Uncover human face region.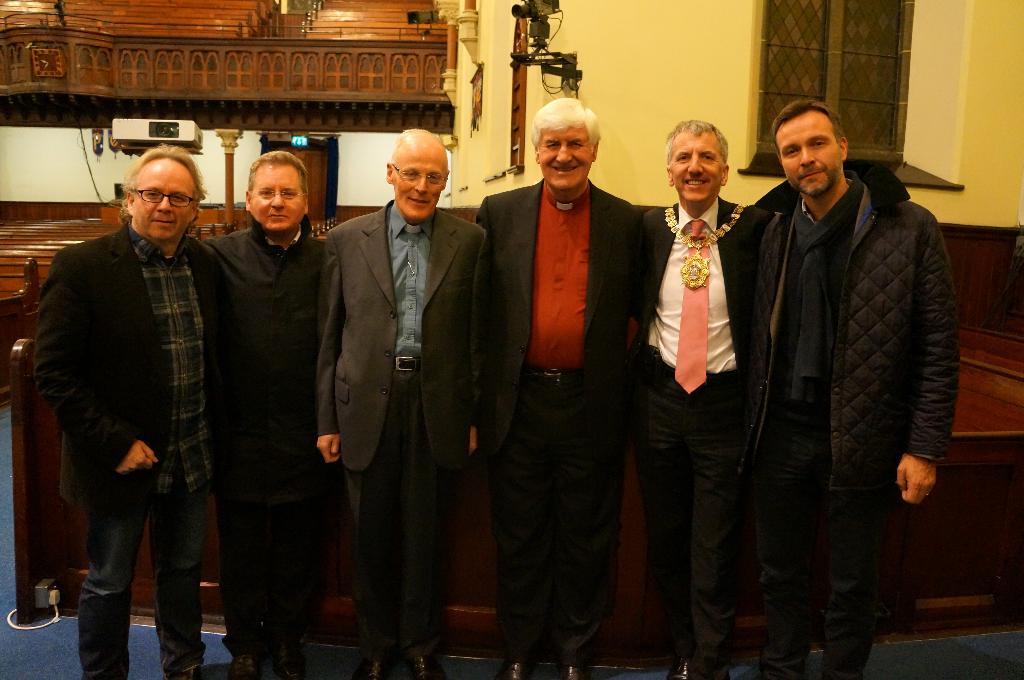
Uncovered: 134 164 193 246.
